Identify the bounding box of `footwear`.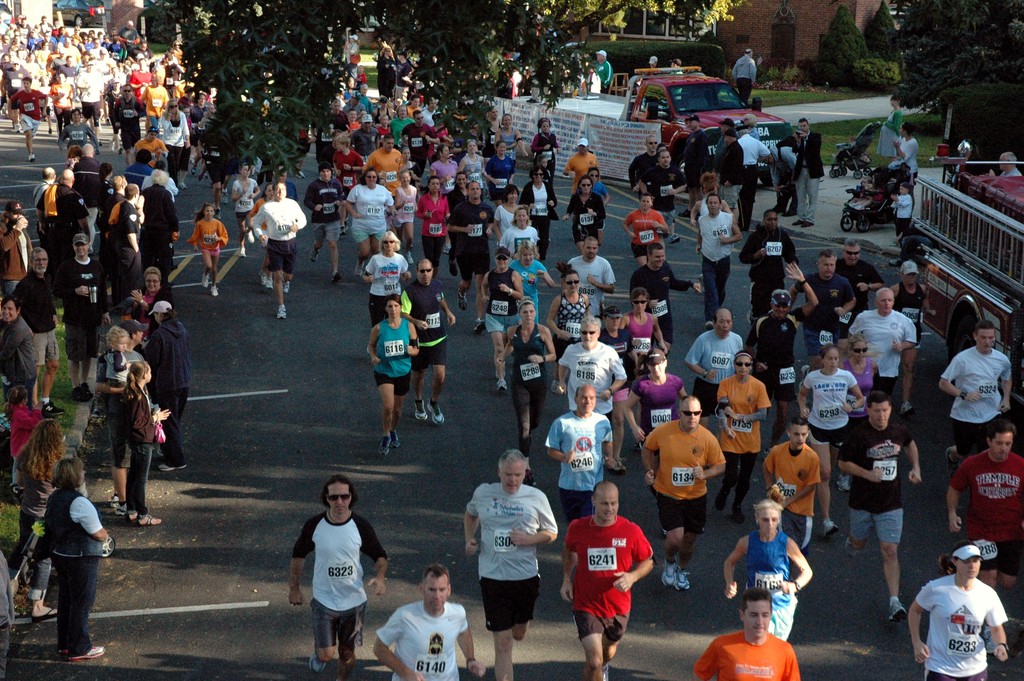
714:493:728:509.
